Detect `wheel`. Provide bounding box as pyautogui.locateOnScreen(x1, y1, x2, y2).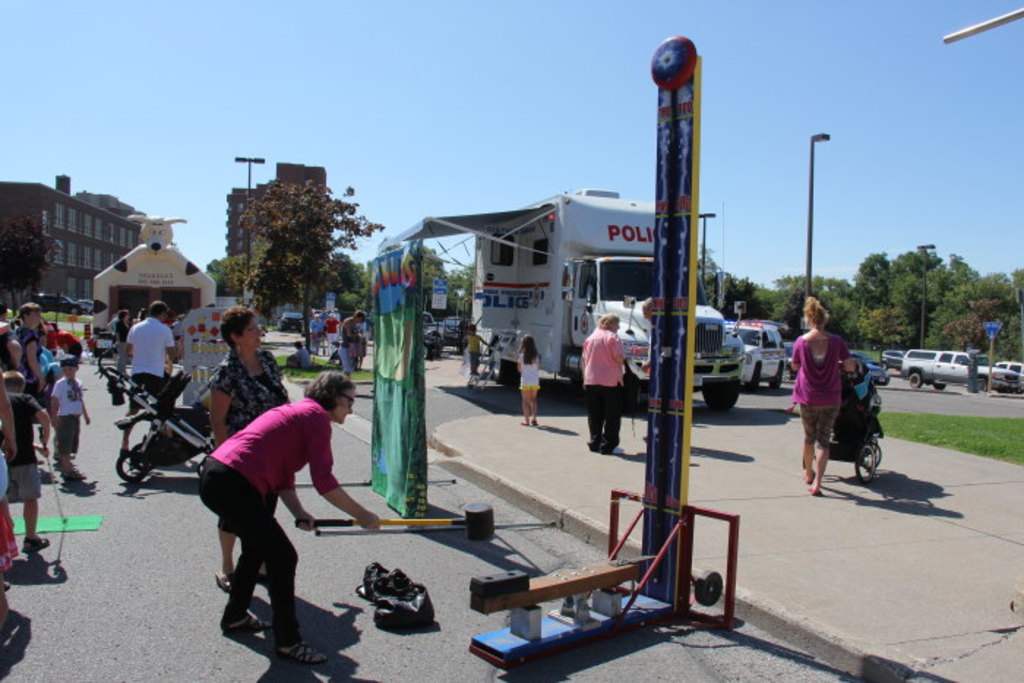
pyautogui.locateOnScreen(117, 452, 149, 481).
